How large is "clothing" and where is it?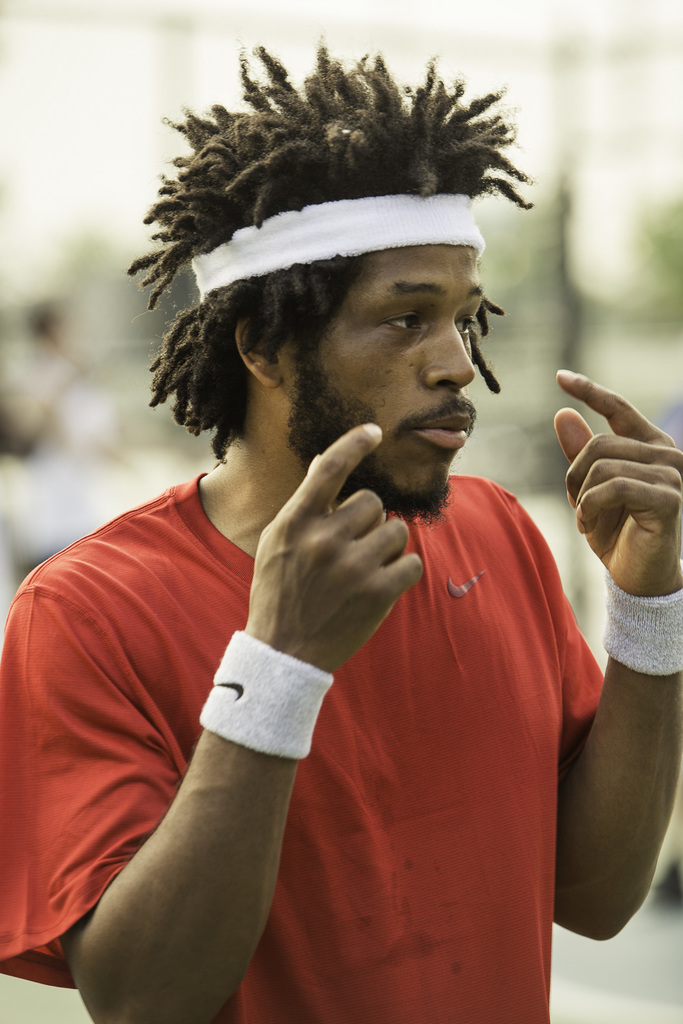
Bounding box: bbox=(0, 470, 603, 1023).
